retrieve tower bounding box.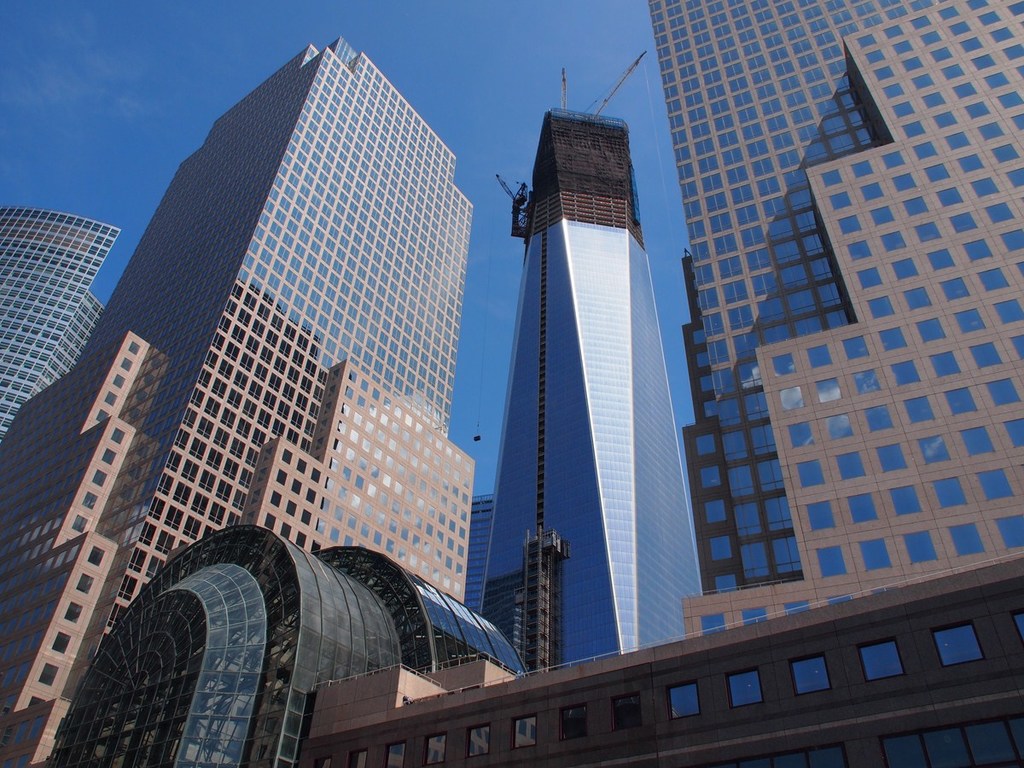
Bounding box: x1=312 y1=9 x2=1023 y2=767.
